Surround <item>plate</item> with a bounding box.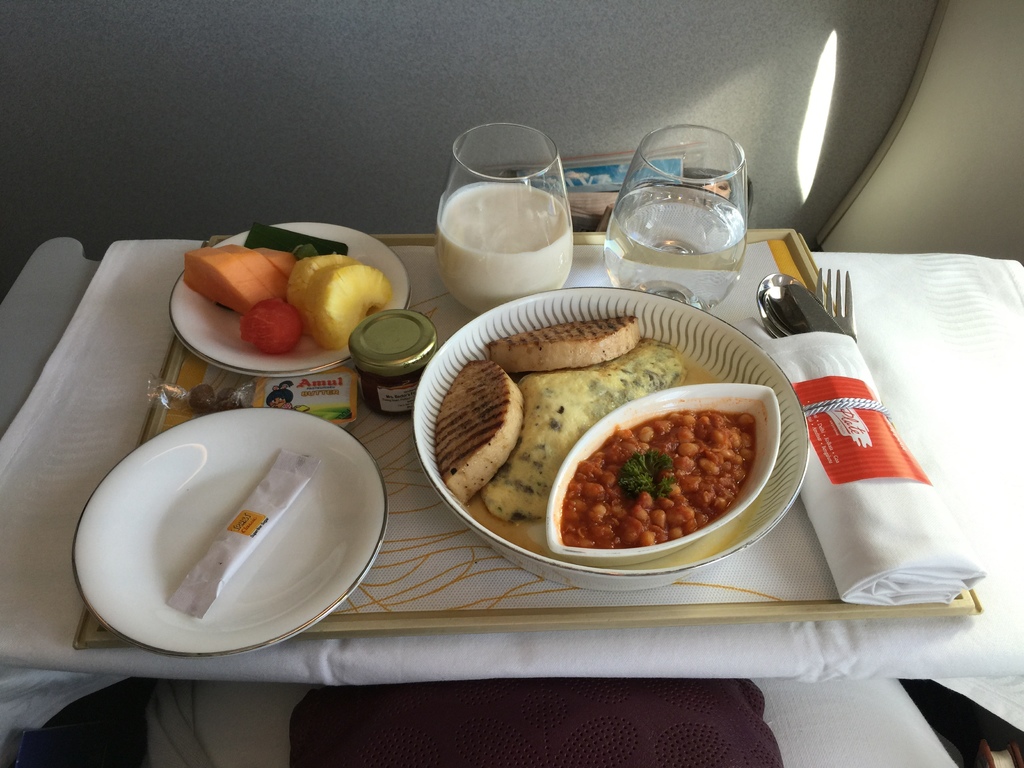
167 221 412 378.
